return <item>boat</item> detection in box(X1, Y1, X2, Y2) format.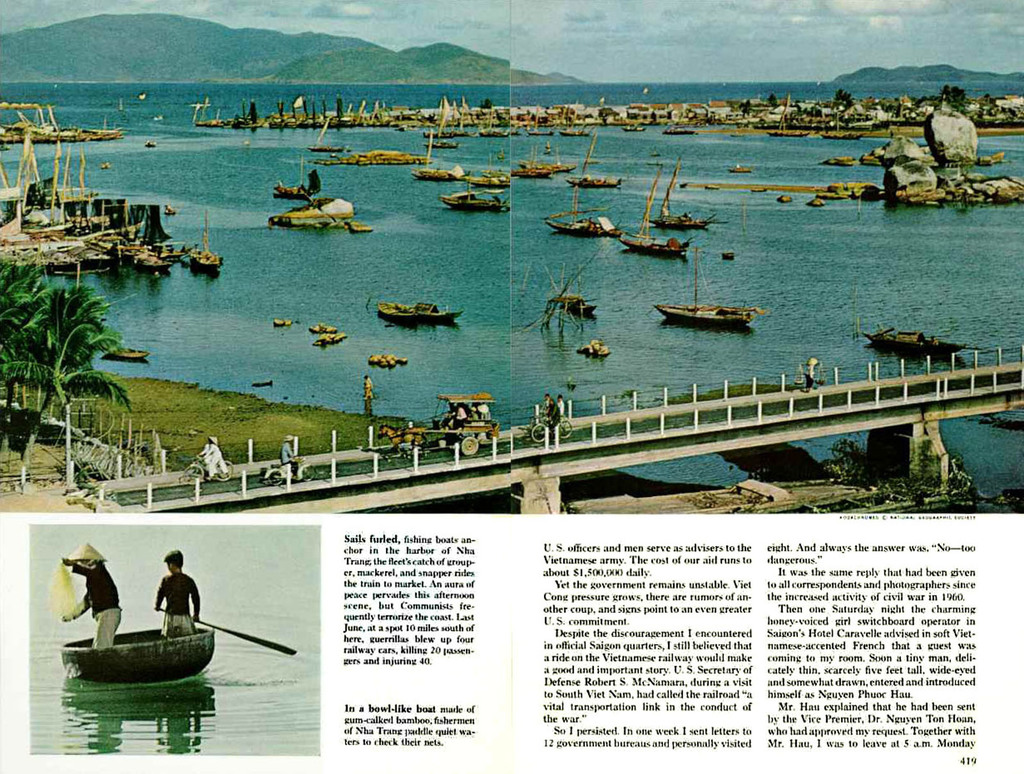
box(545, 175, 619, 238).
